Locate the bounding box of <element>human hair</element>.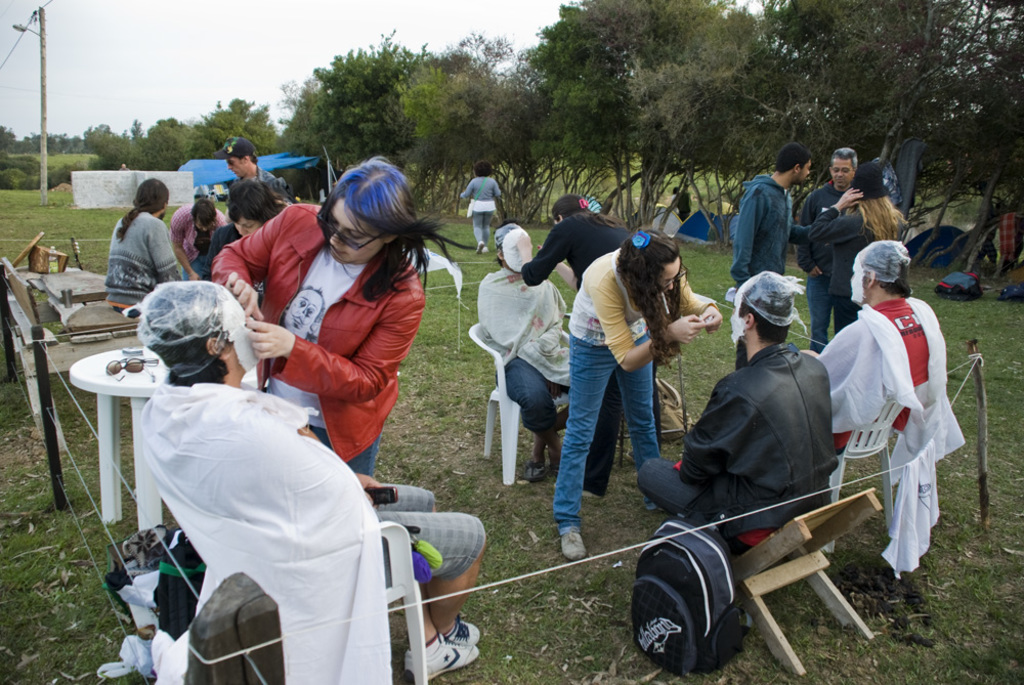
Bounding box: select_region(479, 164, 495, 182).
